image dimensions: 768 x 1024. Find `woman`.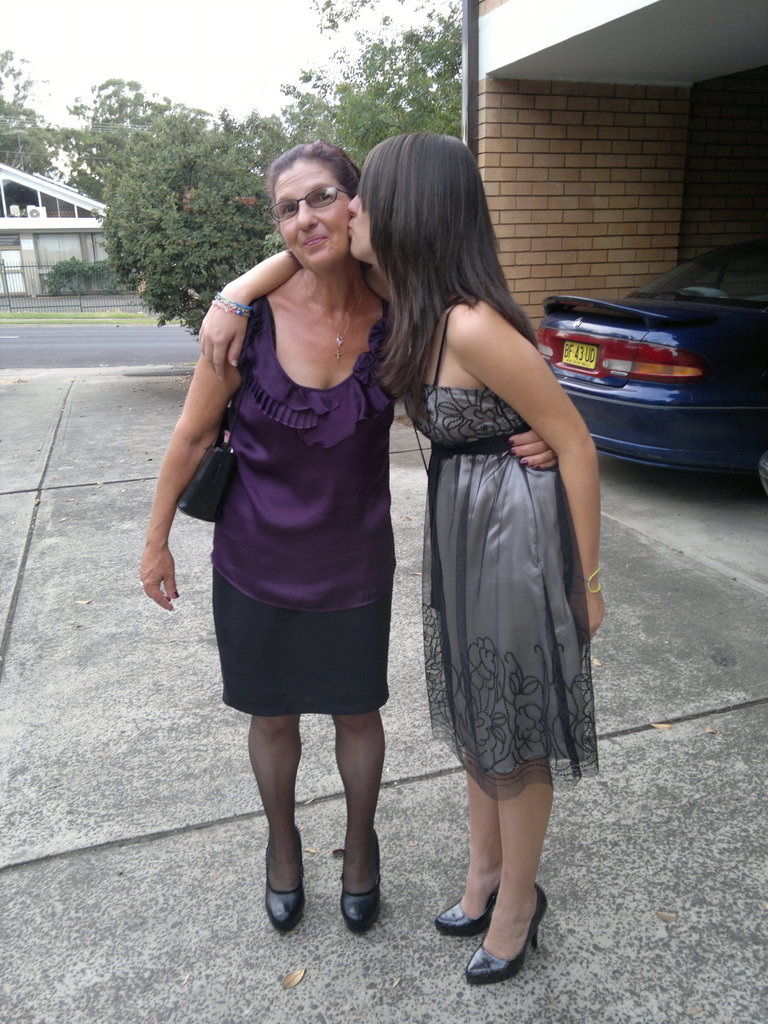
bbox=(210, 127, 599, 983).
